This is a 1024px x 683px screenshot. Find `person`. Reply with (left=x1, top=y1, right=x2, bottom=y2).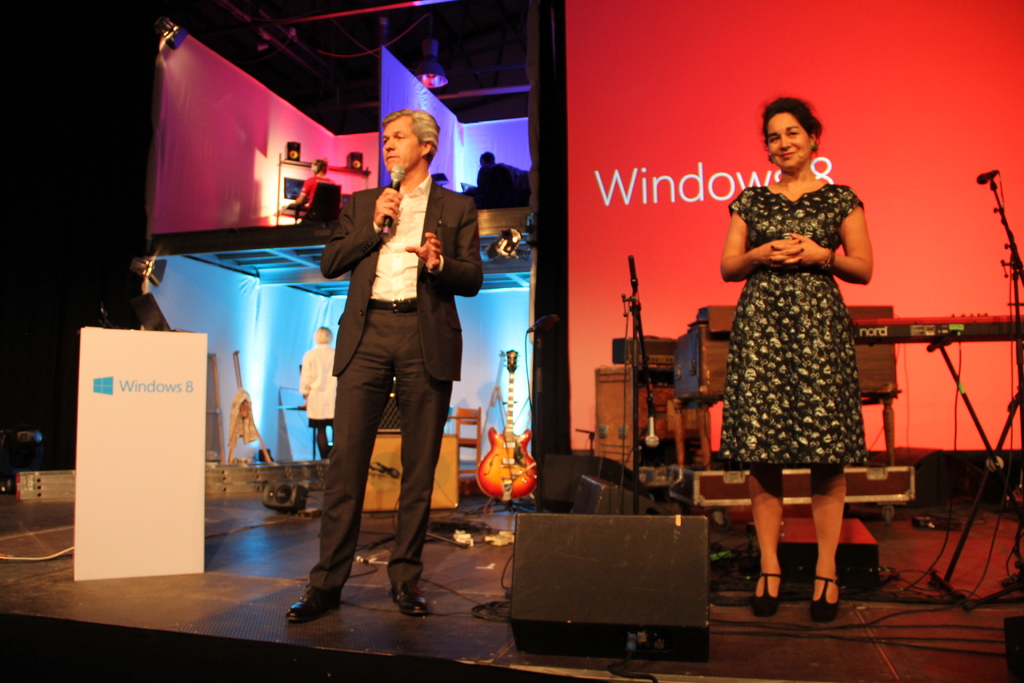
(left=717, top=94, right=876, bottom=623).
